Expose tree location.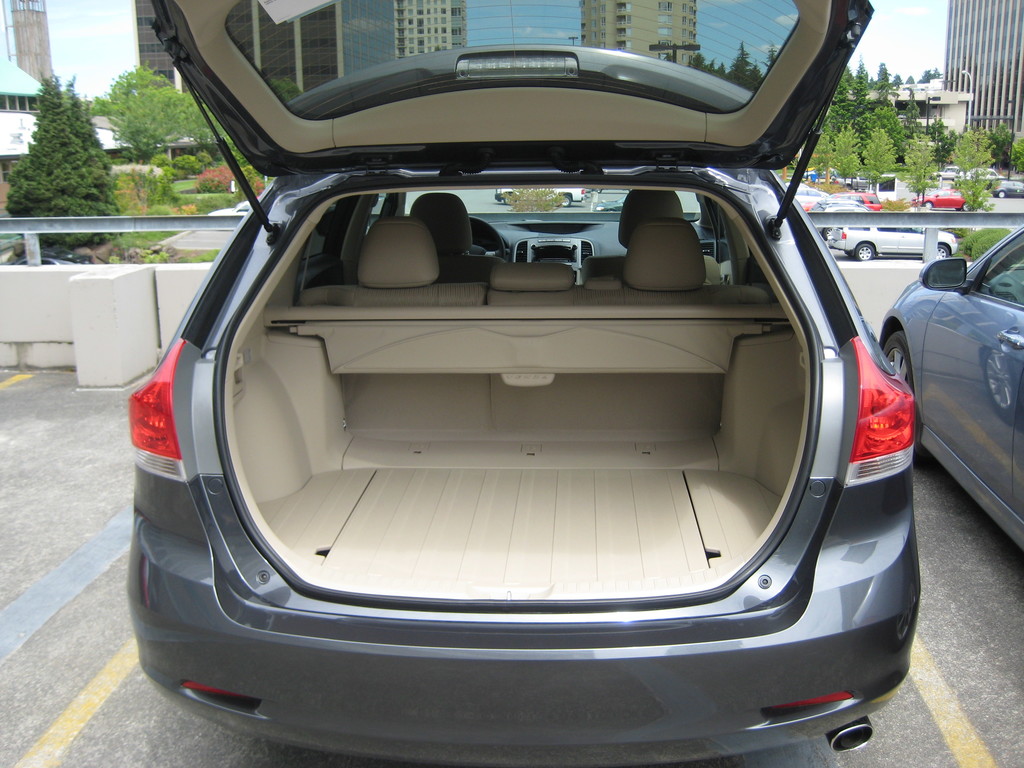
Exposed at <box>5,78,122,246</box>.
